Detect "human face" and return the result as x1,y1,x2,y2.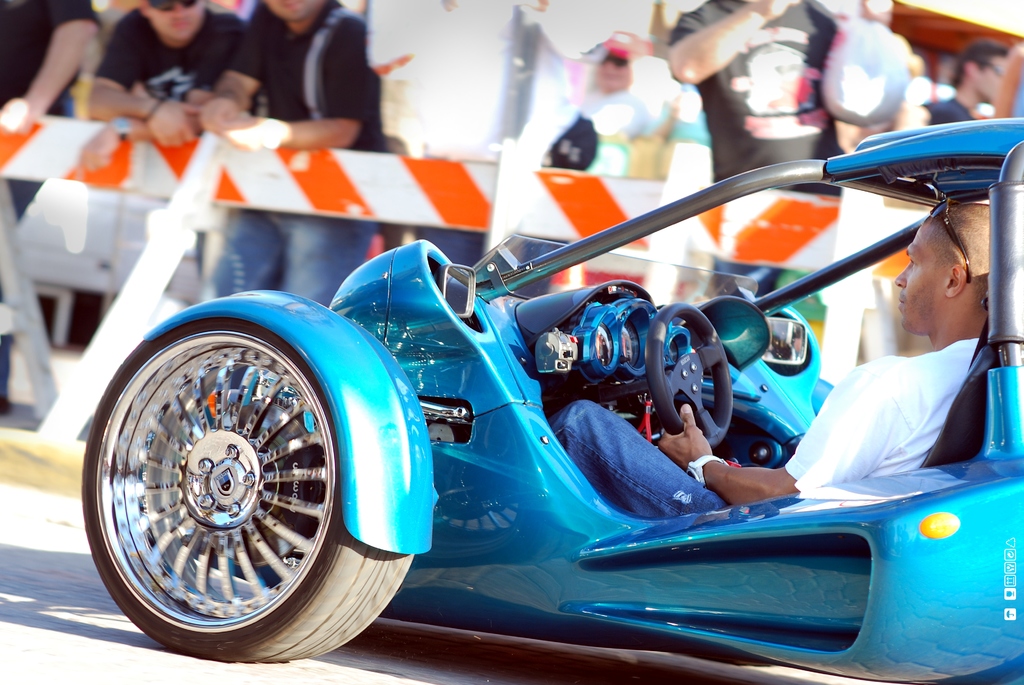
896,224,948,330.
